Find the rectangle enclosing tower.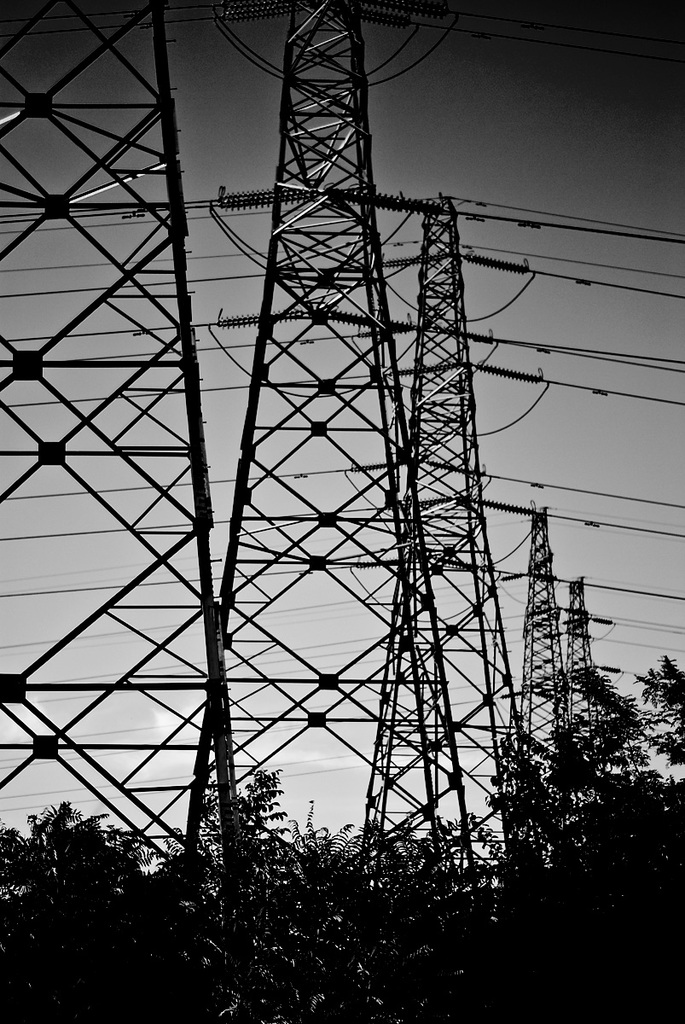
3 3 252 1023.
